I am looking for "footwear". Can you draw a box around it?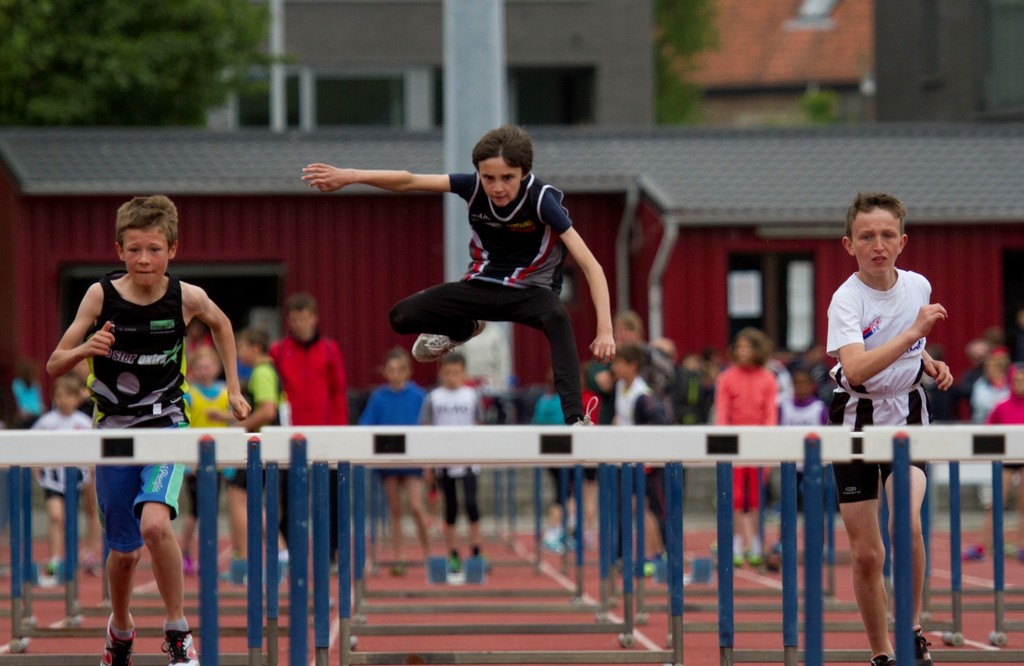
Sure, the bounding box is bbox=[728, 538, 743, 569].
